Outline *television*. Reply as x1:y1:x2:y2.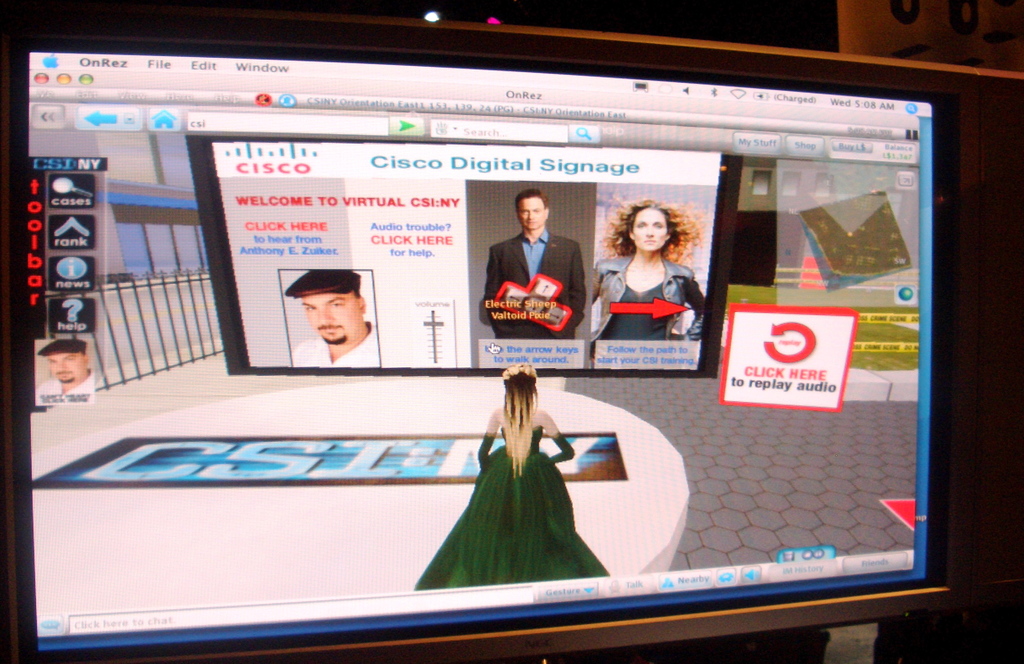
0:19:1020:659.
